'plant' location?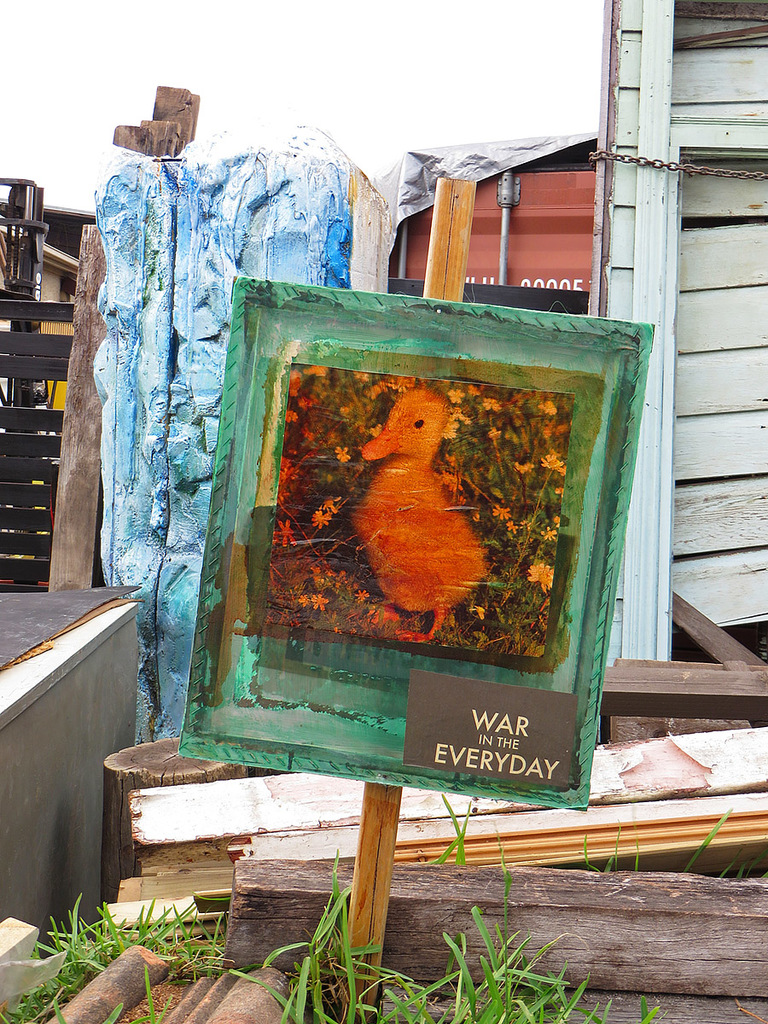
crop(122, 881, 234, 972)
